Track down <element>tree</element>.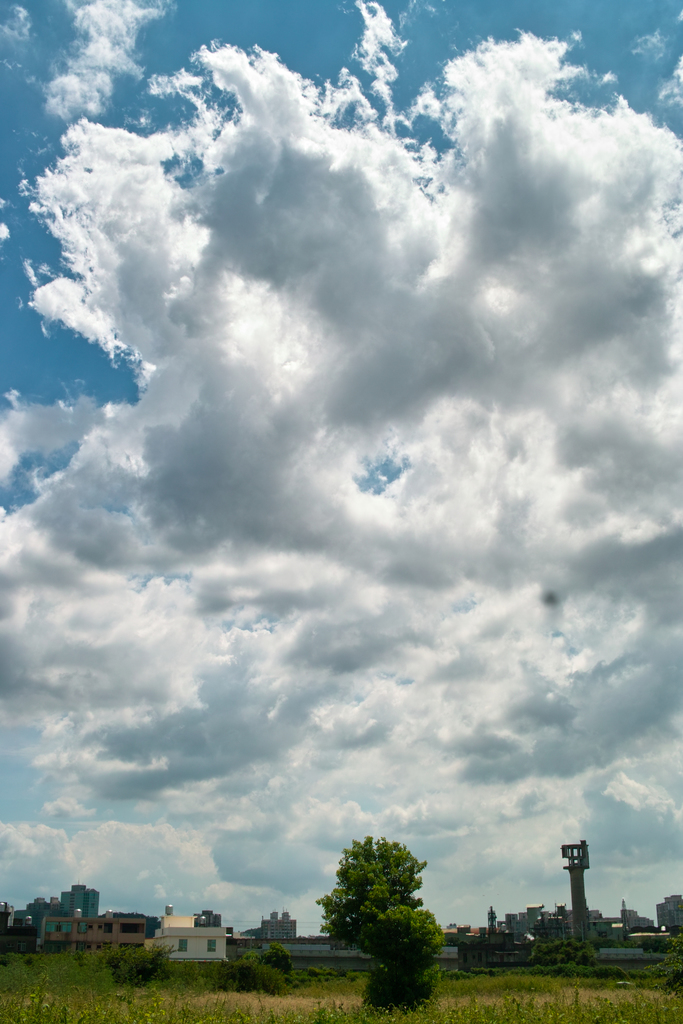
Tracked to {"x1": 314, "y1": 829, "x2": 433, "y2": 945}.
